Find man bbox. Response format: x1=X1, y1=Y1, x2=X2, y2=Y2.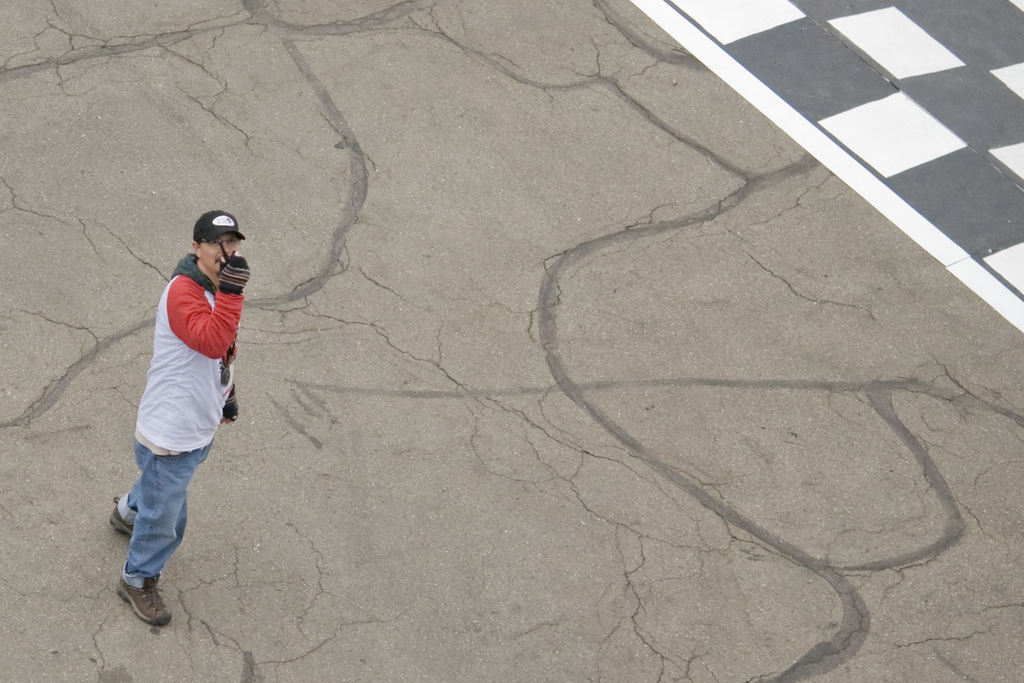
x1=106, y1=198, x2=255, y2=620.
